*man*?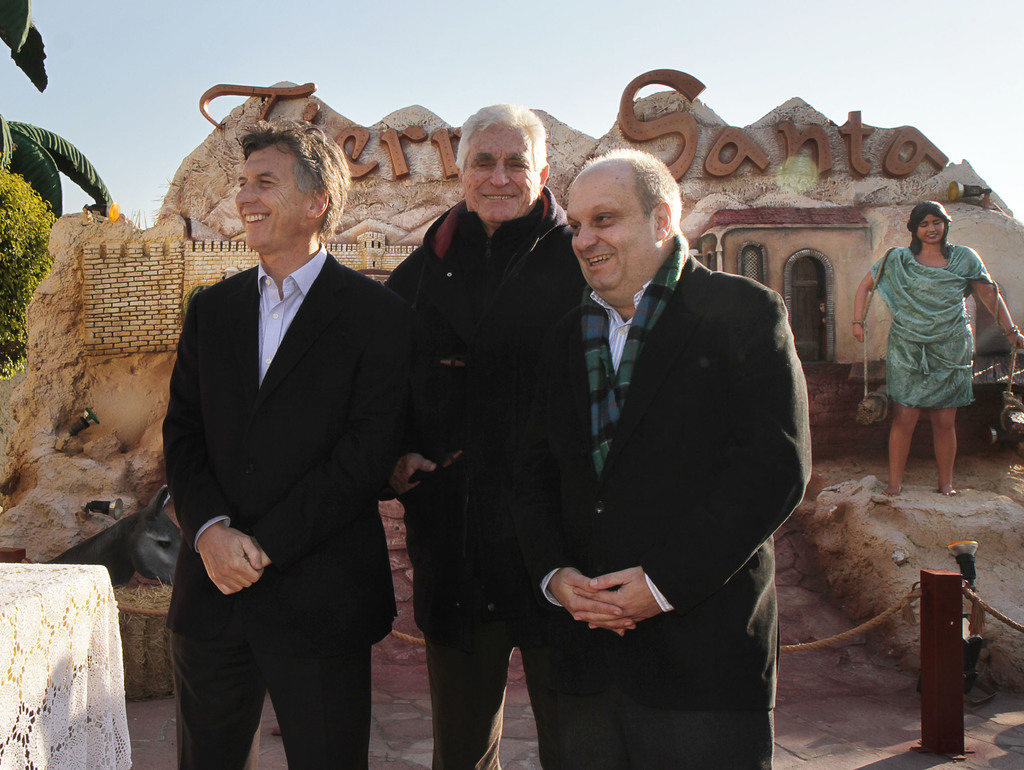
detection(160, 117, 412, 769)
